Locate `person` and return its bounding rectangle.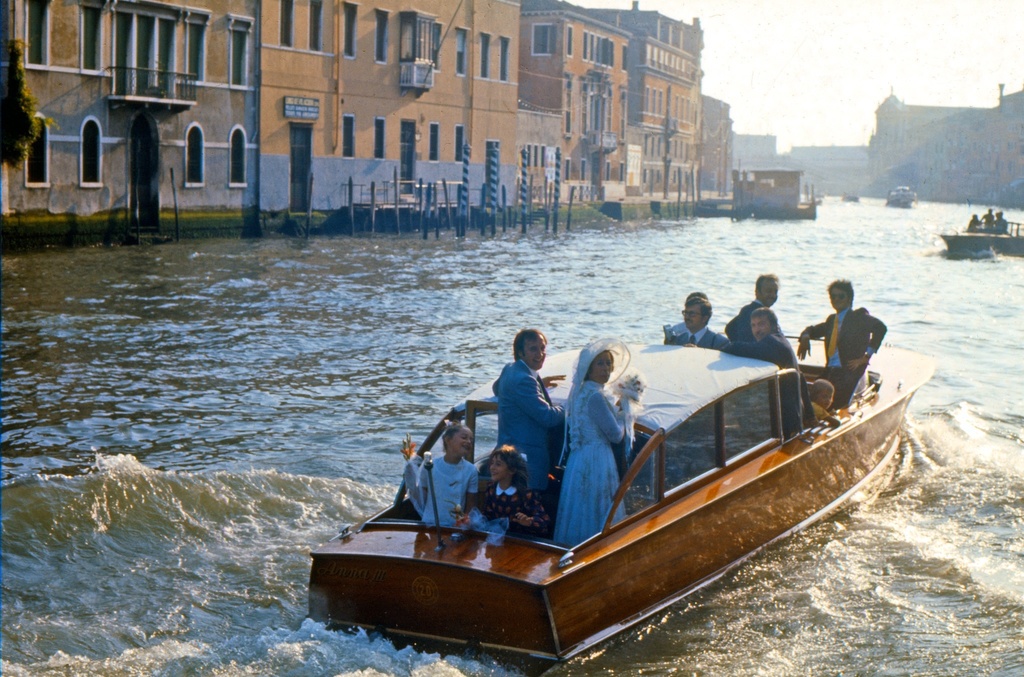
box(965, 208, 982, 232).
